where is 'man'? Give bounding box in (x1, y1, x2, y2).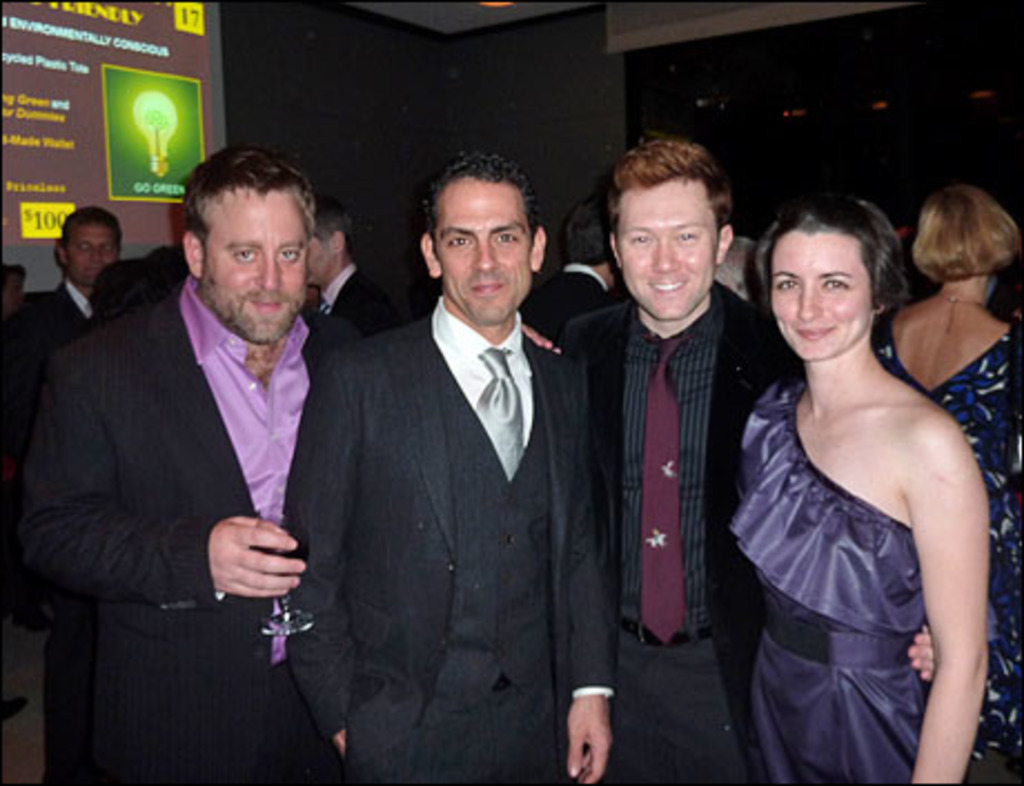
(285, 151, 621, 784).
